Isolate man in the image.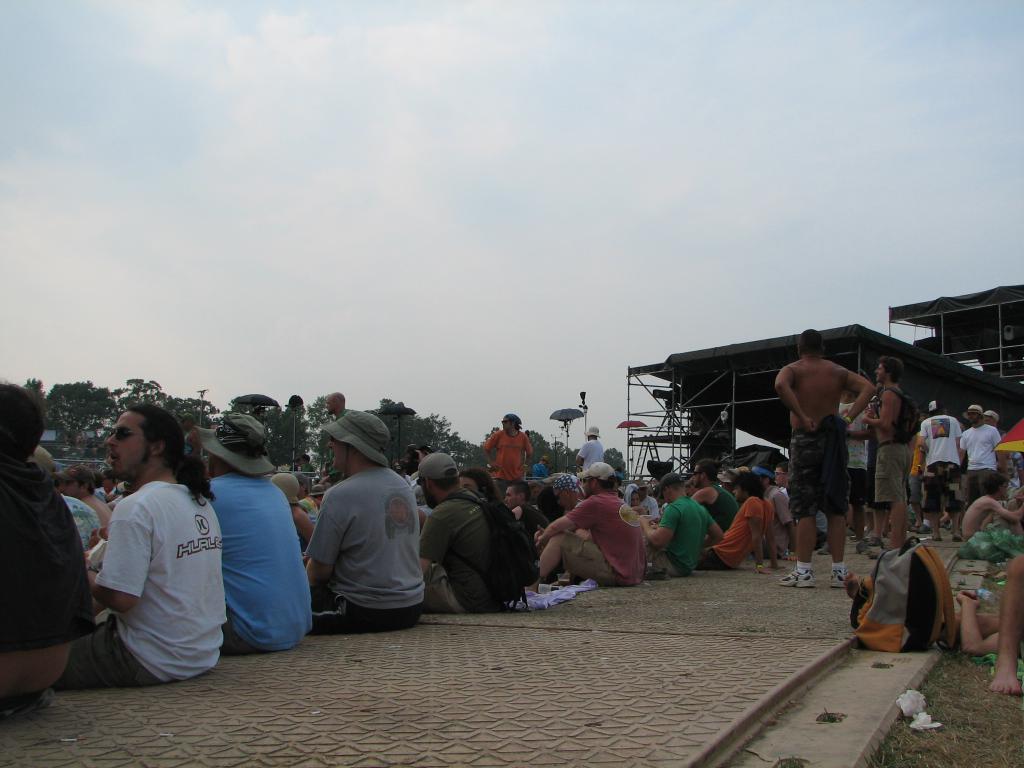
Isolated region: left=525, top=451, right=643, bottom=589.
